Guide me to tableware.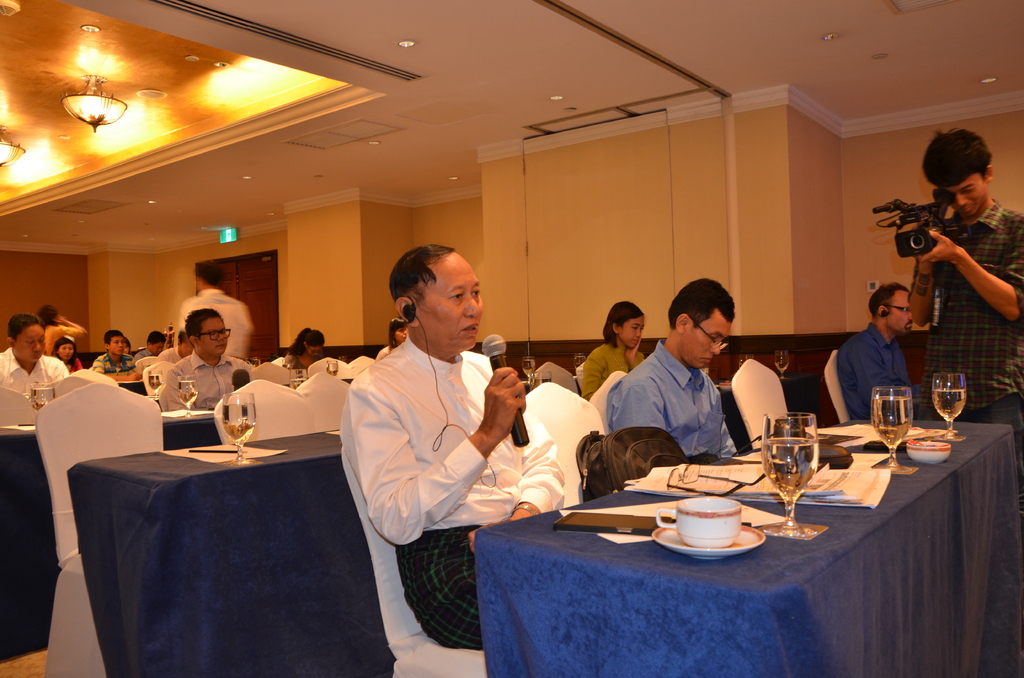
Guidance: 518:353:535:392.
